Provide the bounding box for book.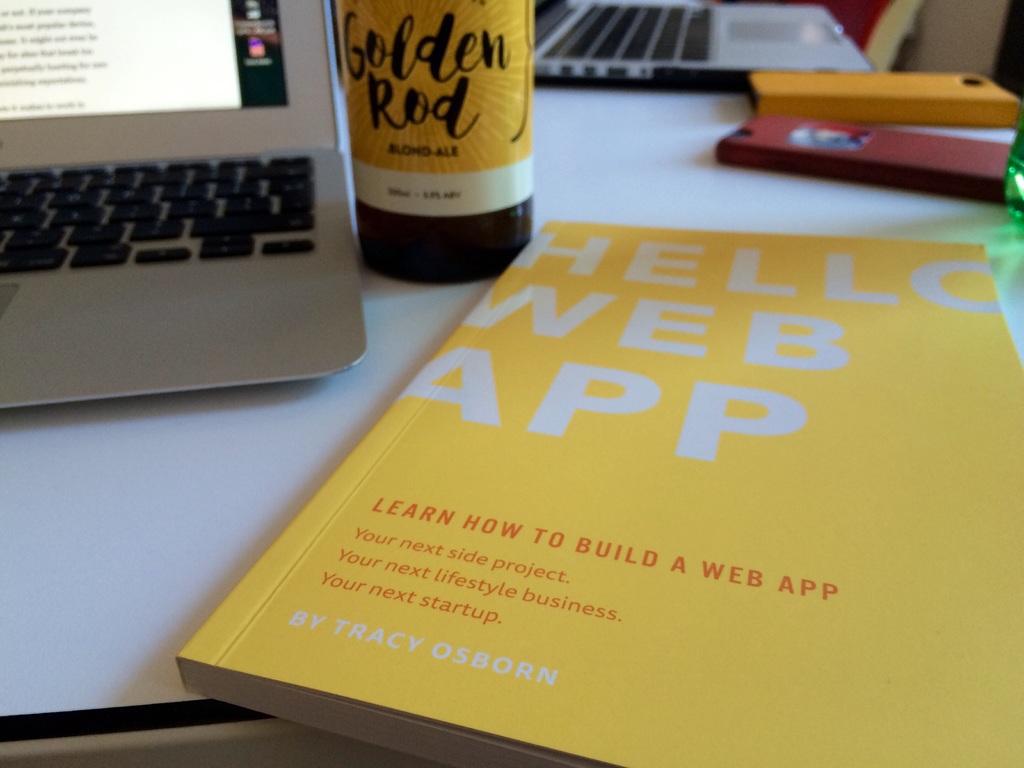
174, 214, 1023, 767.
